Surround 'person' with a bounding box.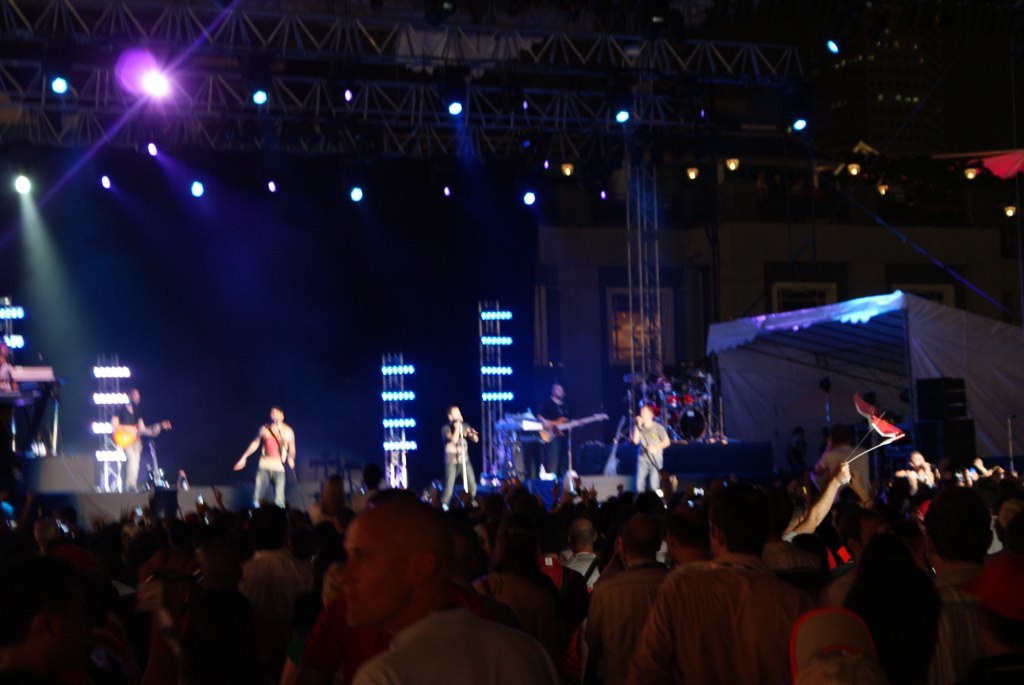
pyautogui.locateOnScreen(634, 404, 668, 497).
